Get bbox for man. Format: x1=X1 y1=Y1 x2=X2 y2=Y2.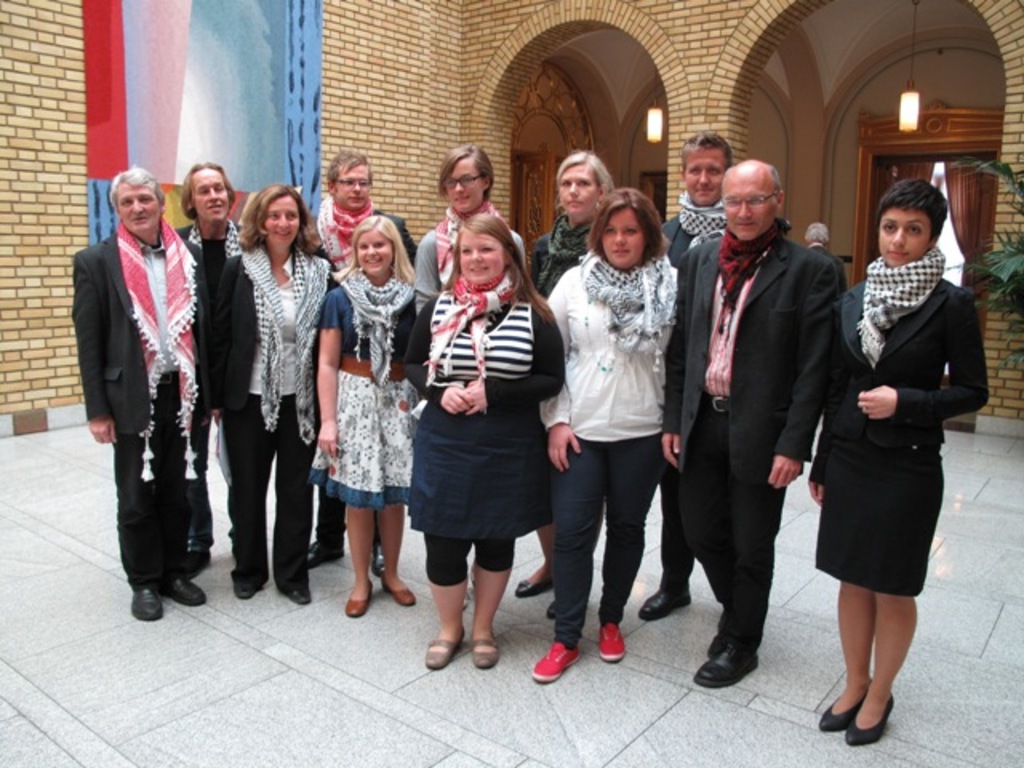
x1=629 y1=130 x2=731 y2=630.
